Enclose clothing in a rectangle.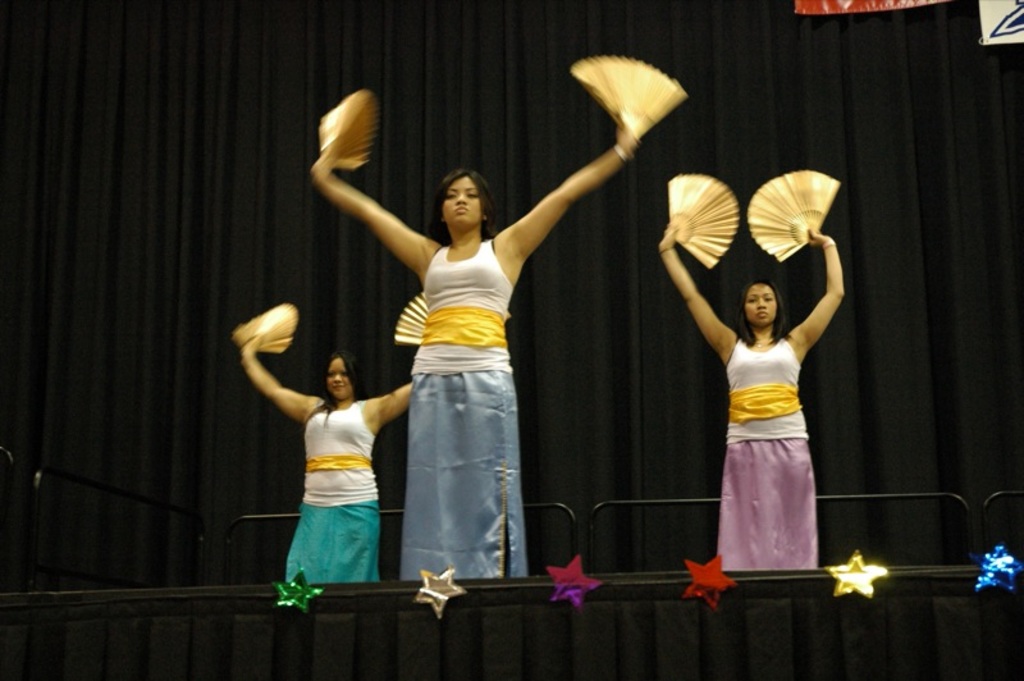
284/399/384/579.
